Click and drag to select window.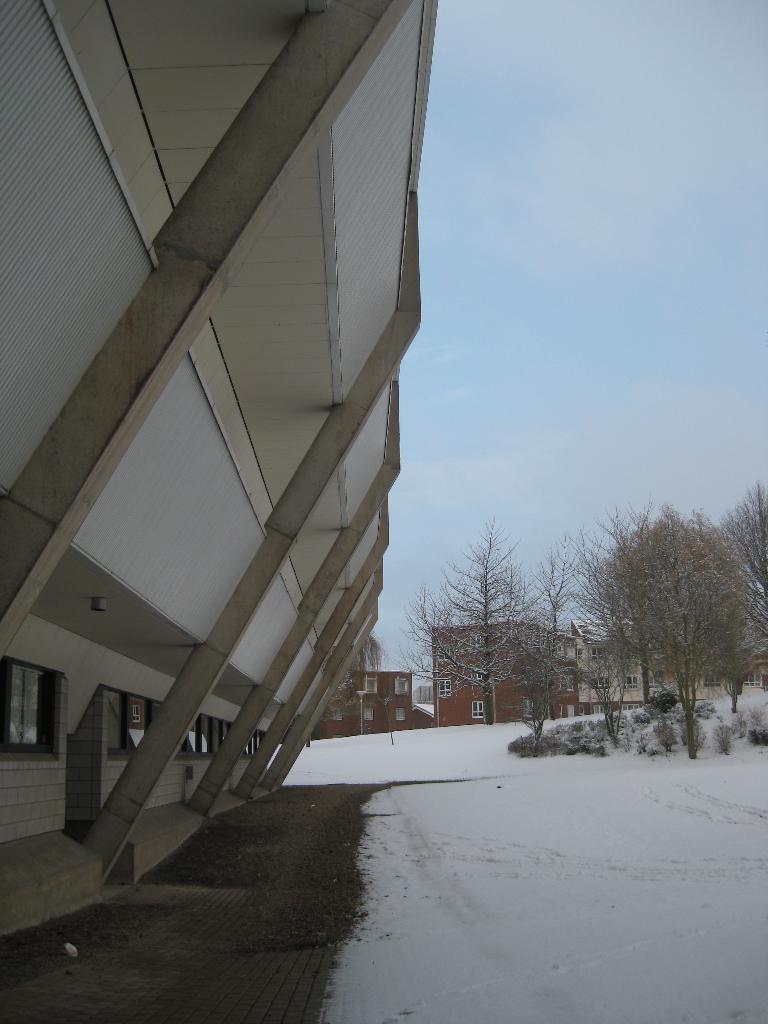
Selection: {"left": 0, "top": 665, "right": 67, "bottom": 744}.
